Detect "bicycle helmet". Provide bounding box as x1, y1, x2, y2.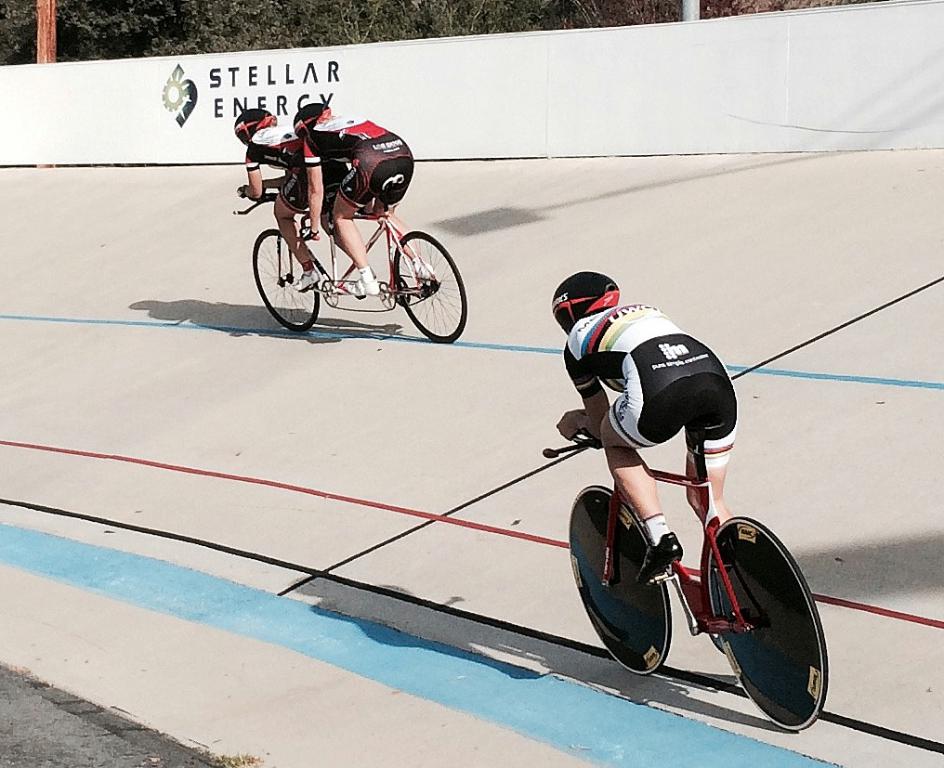
549, 268, 622, 331.
